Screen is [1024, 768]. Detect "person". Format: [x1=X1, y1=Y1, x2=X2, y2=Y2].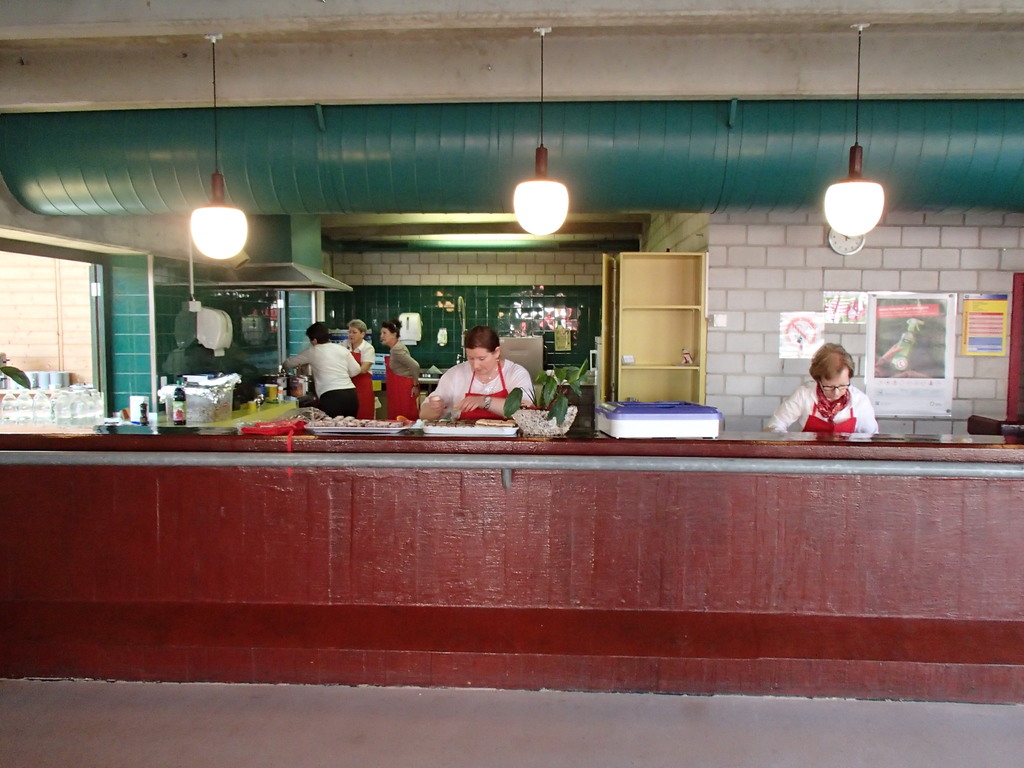
[x1=758, y1=342, x2=879, y2=436].
